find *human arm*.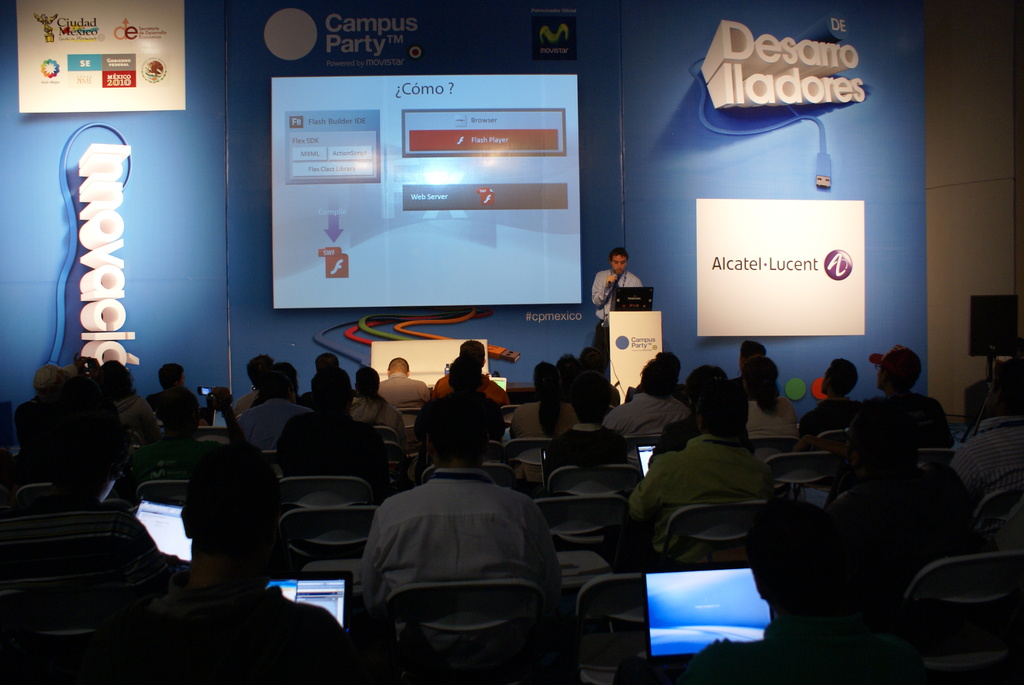
590/267/618/306.
